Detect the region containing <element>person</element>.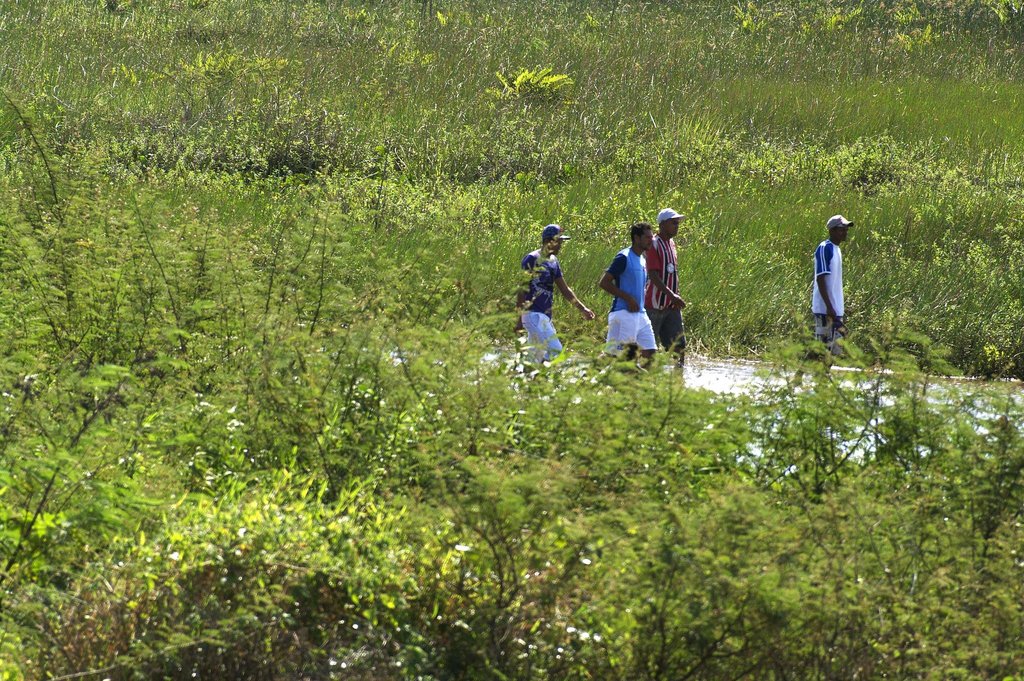
x1=812 y1=196 x2=867 y2=362.
